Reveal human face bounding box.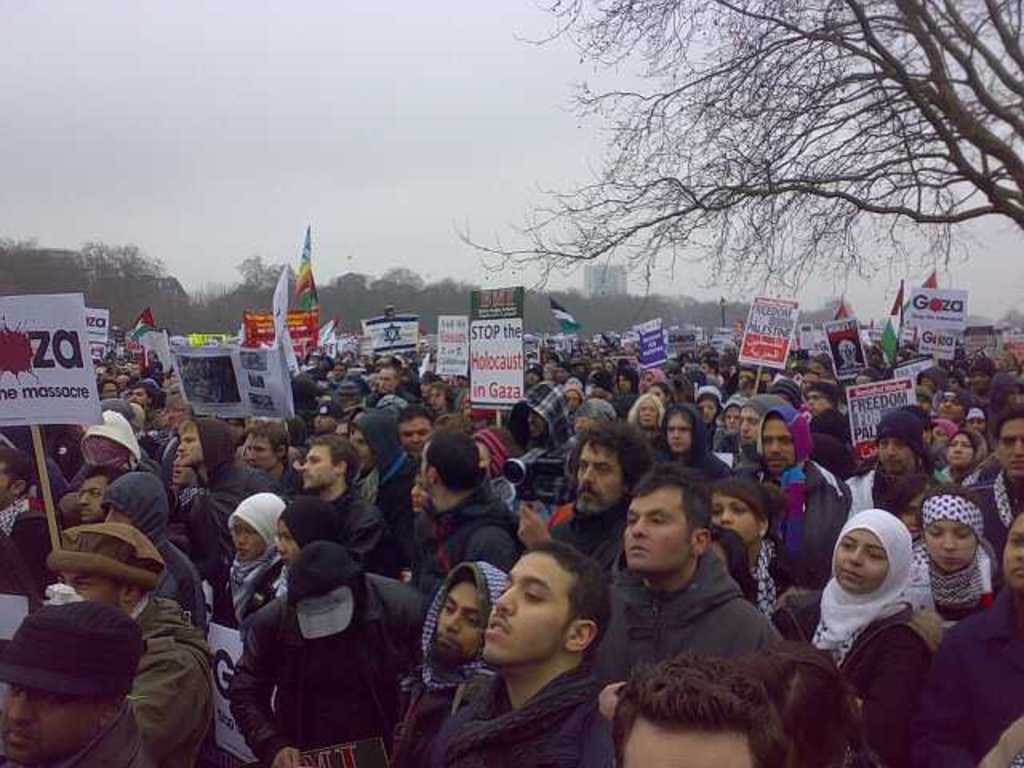
Revealed: pyautogui.locateOnScreen(1003, 514, 1022, 589).
